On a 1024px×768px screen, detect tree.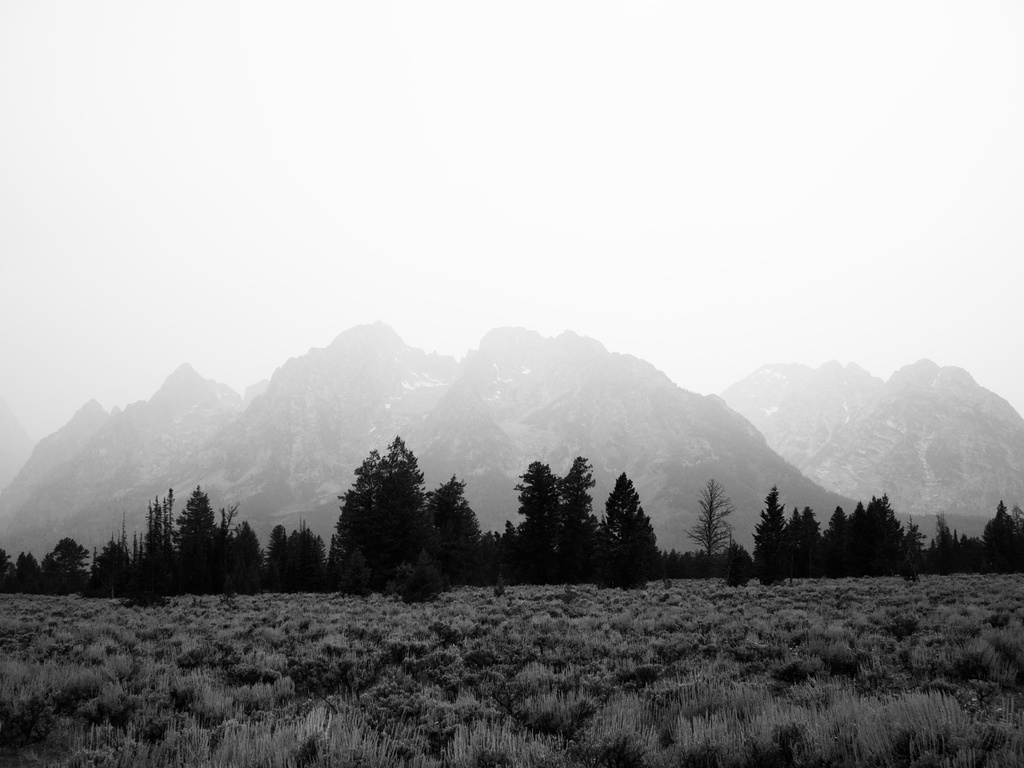
bbox(600, 476, 659, 584).
